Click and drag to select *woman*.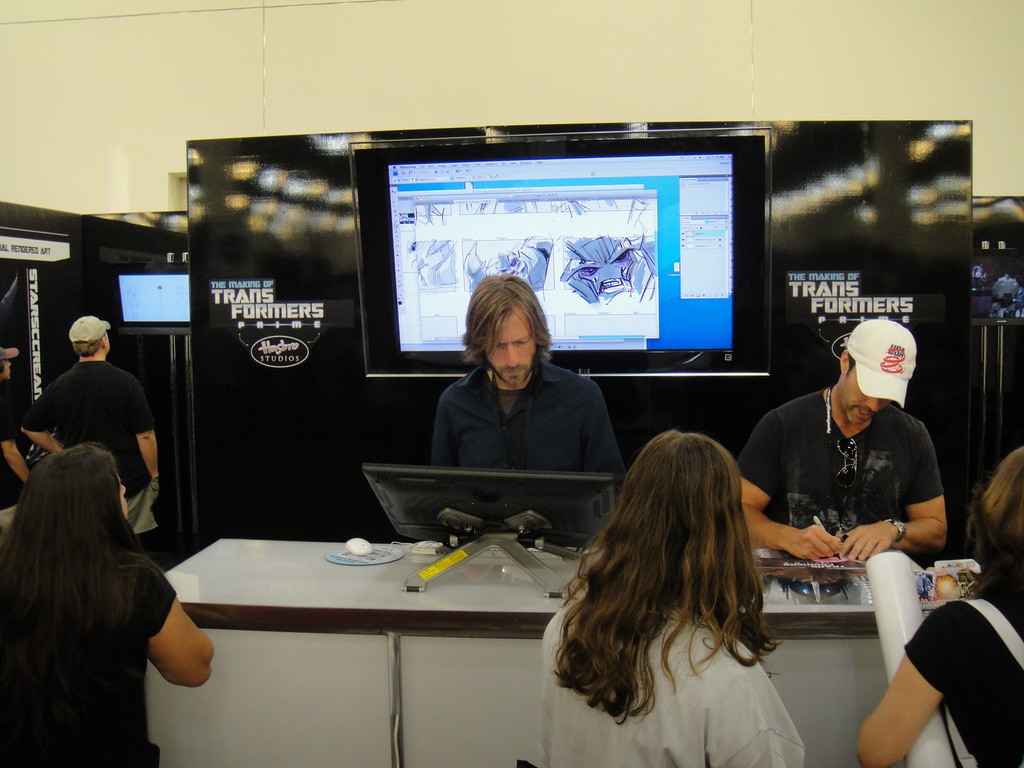
Selection: [x1=532, y1=422, x2=828, y2=755].
